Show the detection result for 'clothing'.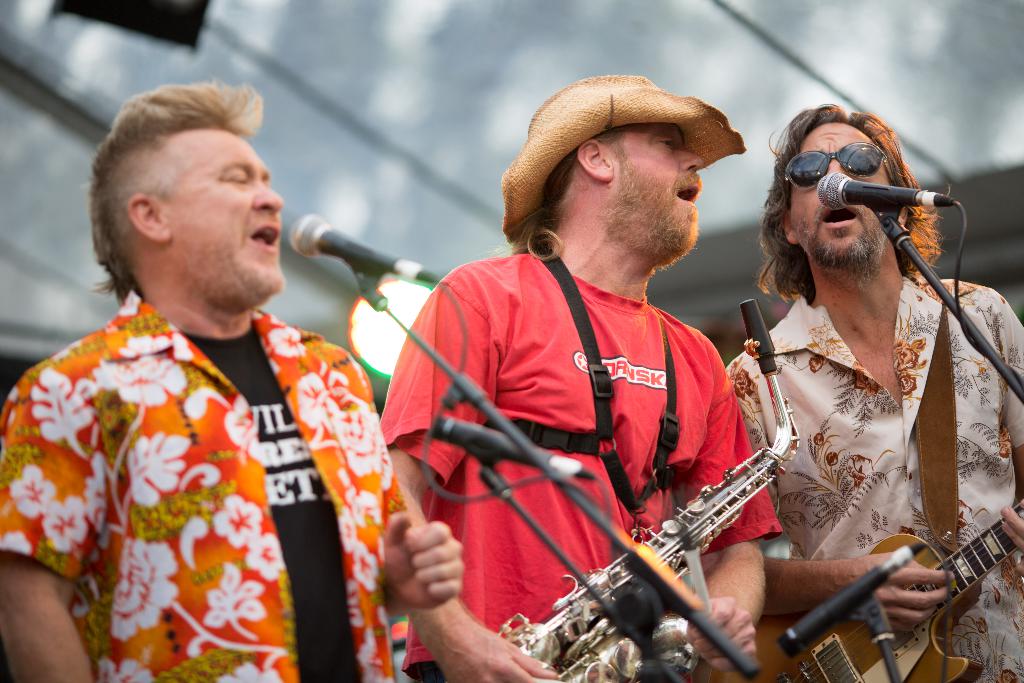
{"x1": 381, "y1": 242, "x2": 785, "y2": 682}.
